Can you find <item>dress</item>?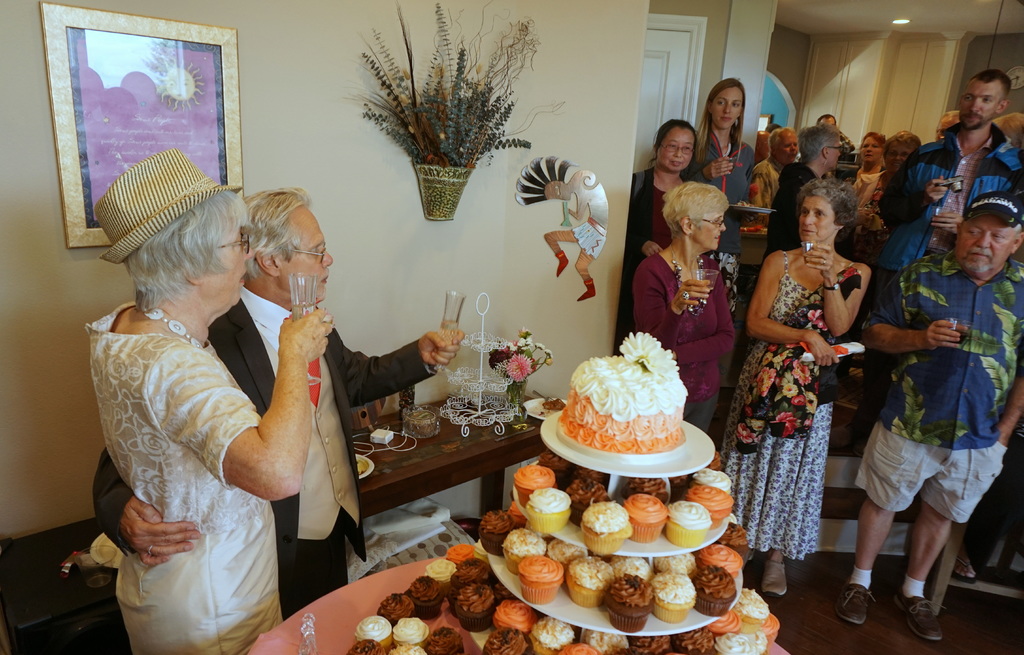
Yes, bounding box: [left=719, top=254, right=832, bottom=562].
